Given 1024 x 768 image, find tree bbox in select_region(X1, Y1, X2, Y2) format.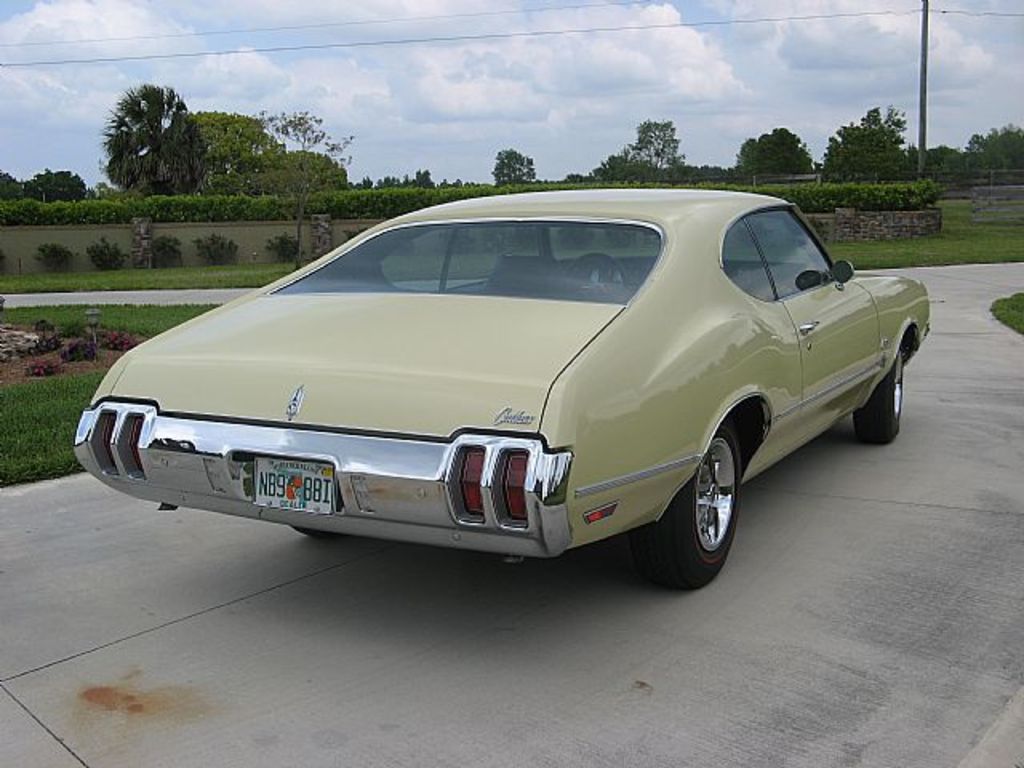
select_region(101, 85, 216, 200).
